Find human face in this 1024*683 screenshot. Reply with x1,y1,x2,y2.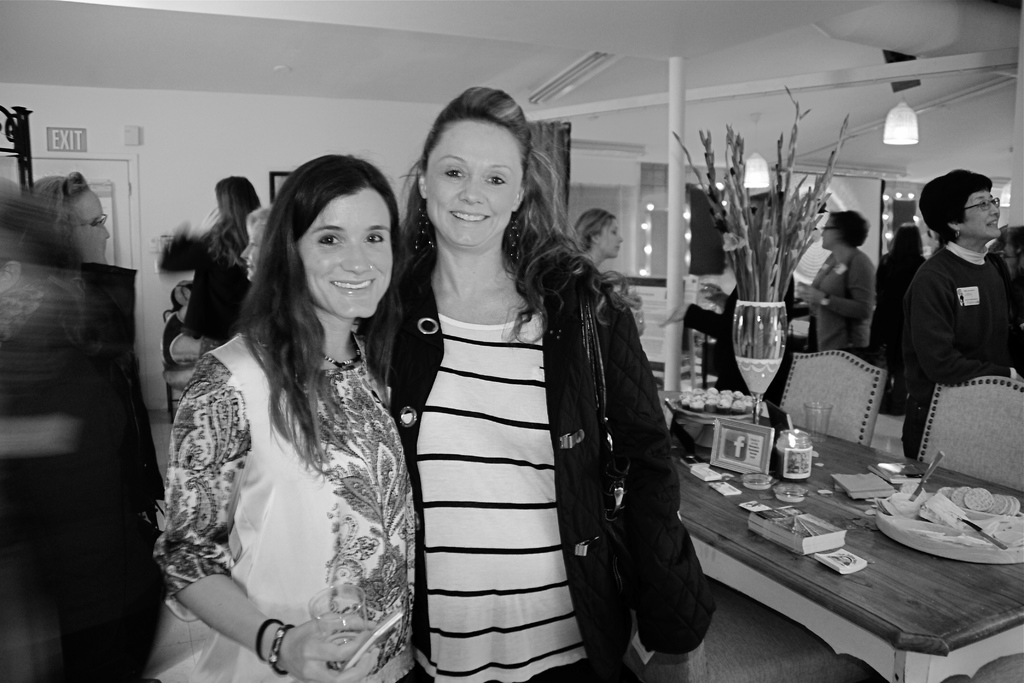
244,224,264,278.
